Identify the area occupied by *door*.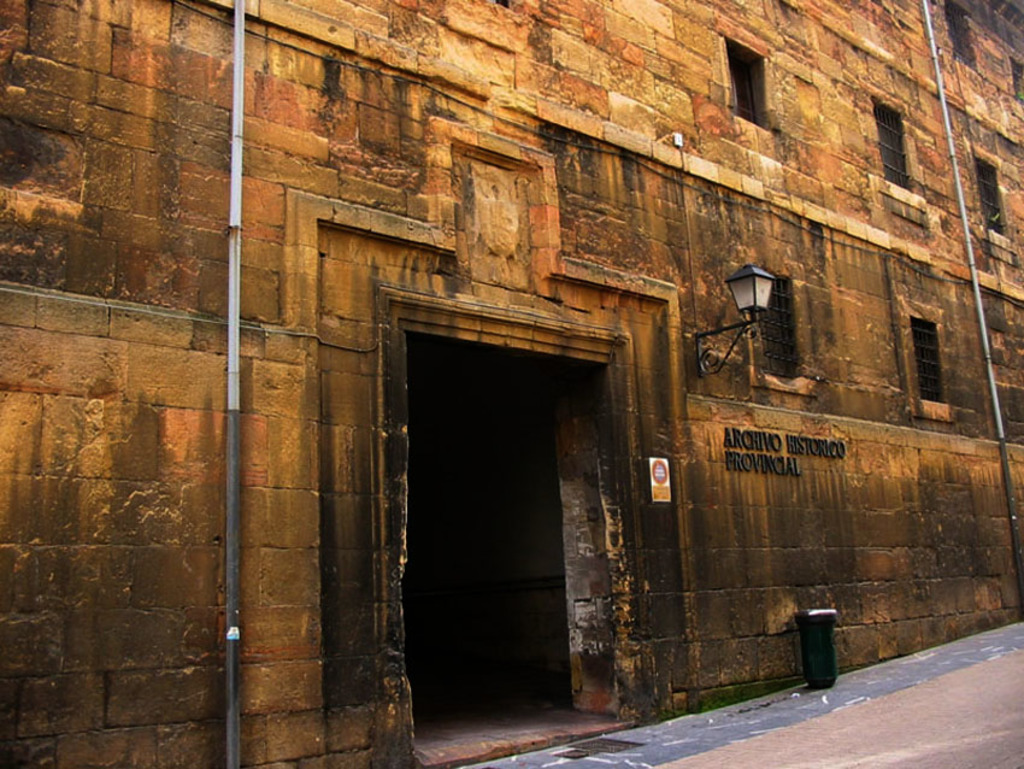
Area: <bbox>381, 295, 632, 738</bbox>.
